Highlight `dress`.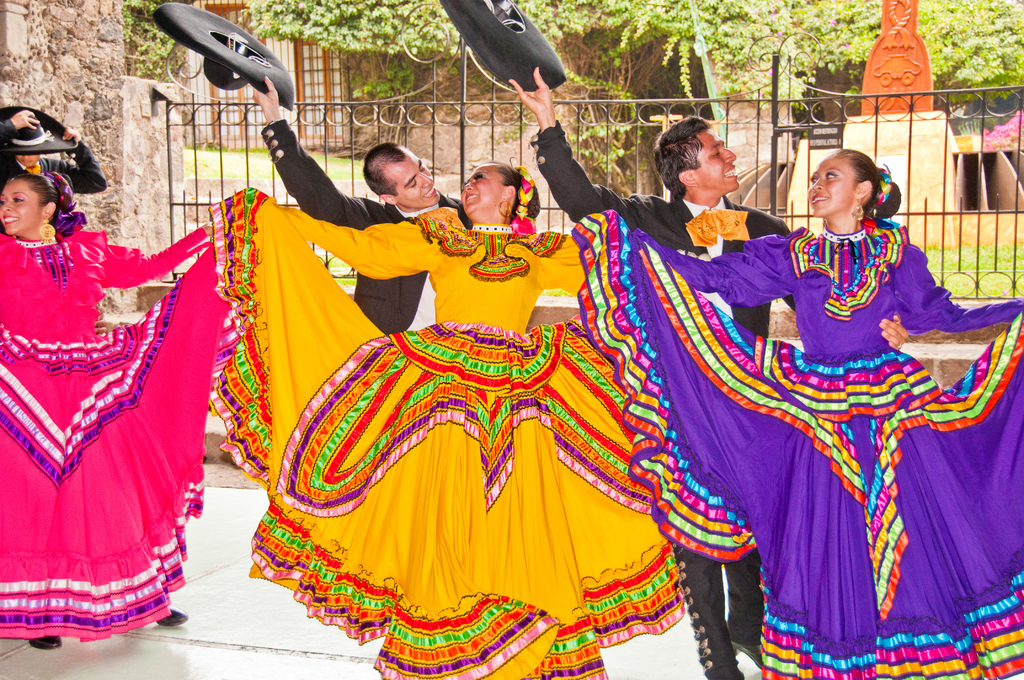
Highlighted region: bbox=(0, 224, 239, 644).
